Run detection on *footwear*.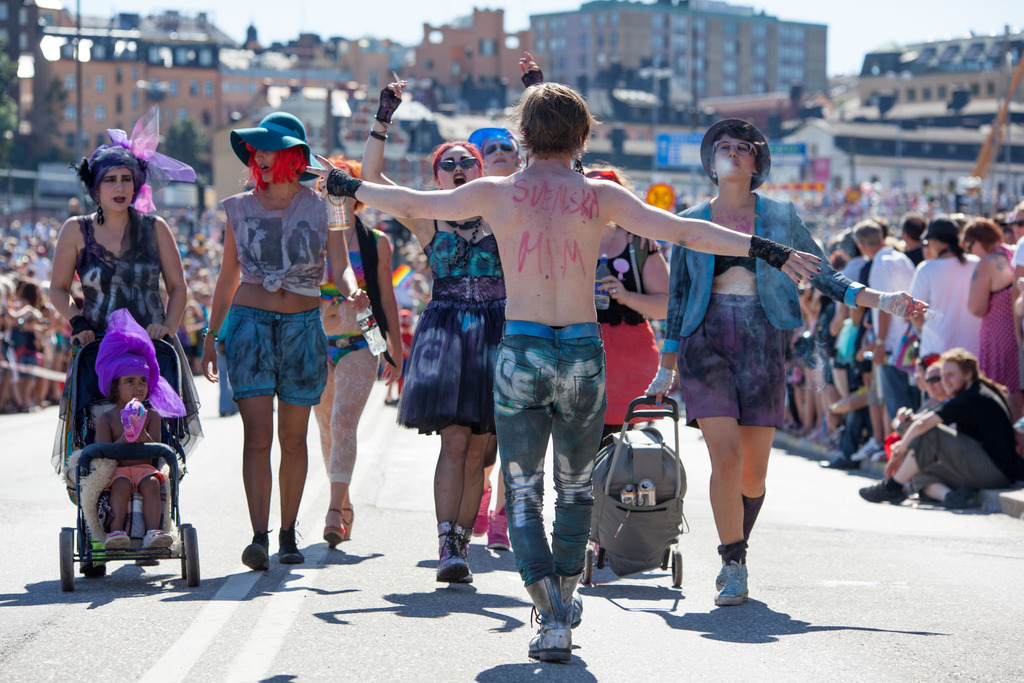
Result: (553, 568, 589, 628).
